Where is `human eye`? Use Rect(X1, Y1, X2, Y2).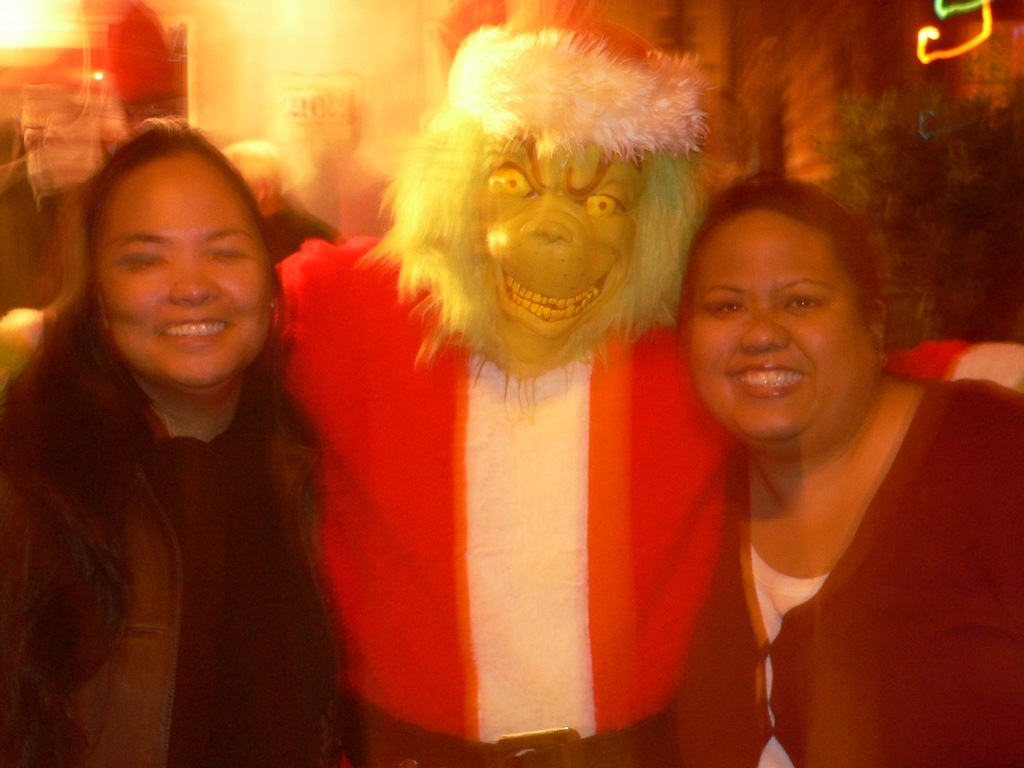
Rect(113, 249, 169, 272).
